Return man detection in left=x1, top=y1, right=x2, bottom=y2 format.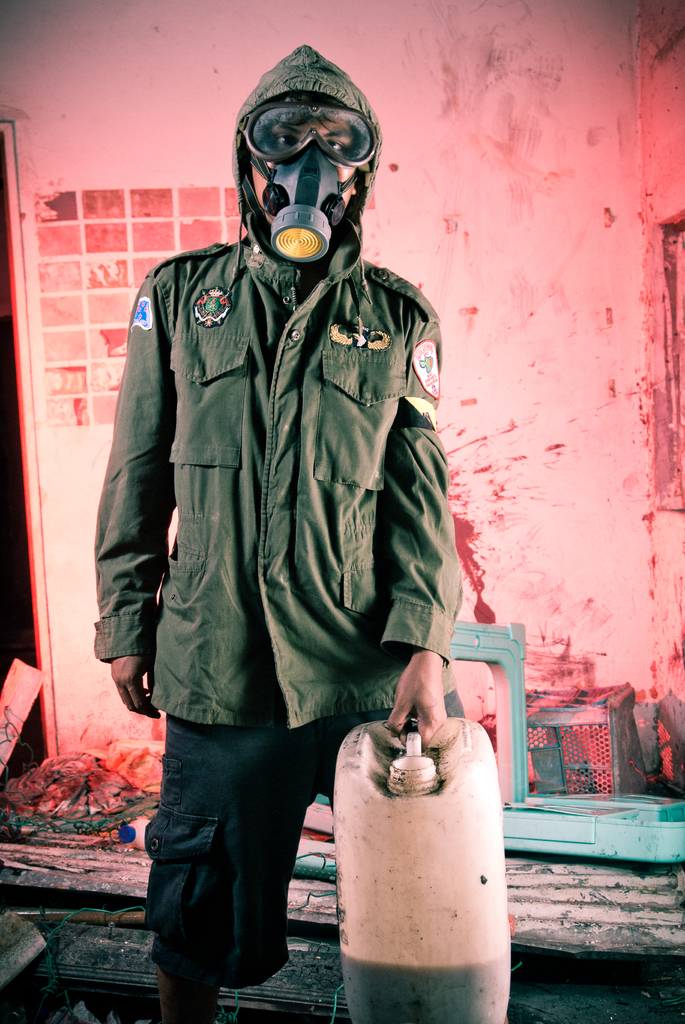
left=91, top=43, right=463, bottom=1023.
